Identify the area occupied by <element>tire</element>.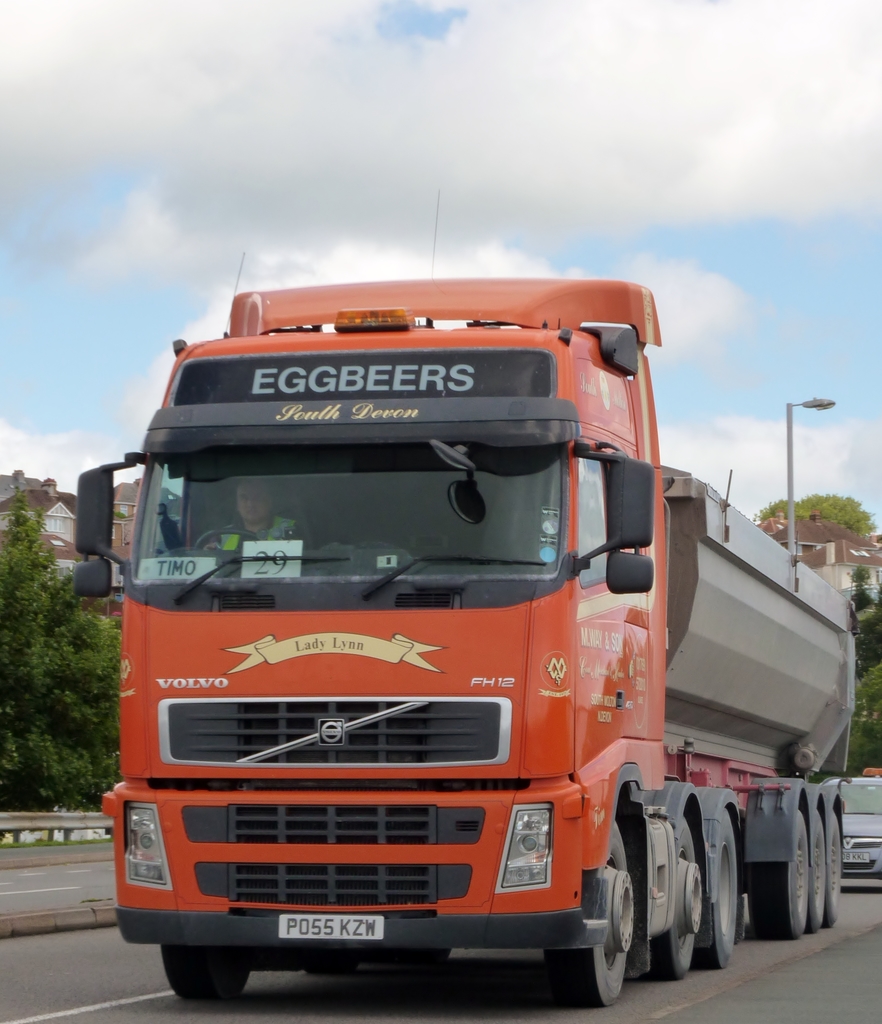
Area: (644,817,701,978).
